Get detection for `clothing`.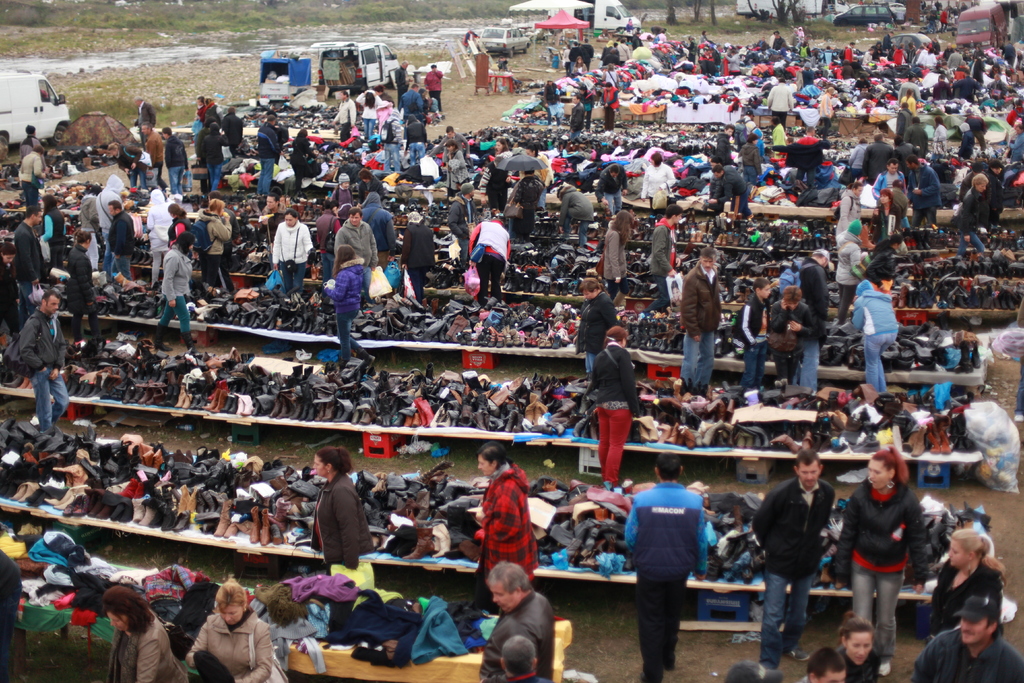
Detection: select_region(922, 619, 1023, 682).
